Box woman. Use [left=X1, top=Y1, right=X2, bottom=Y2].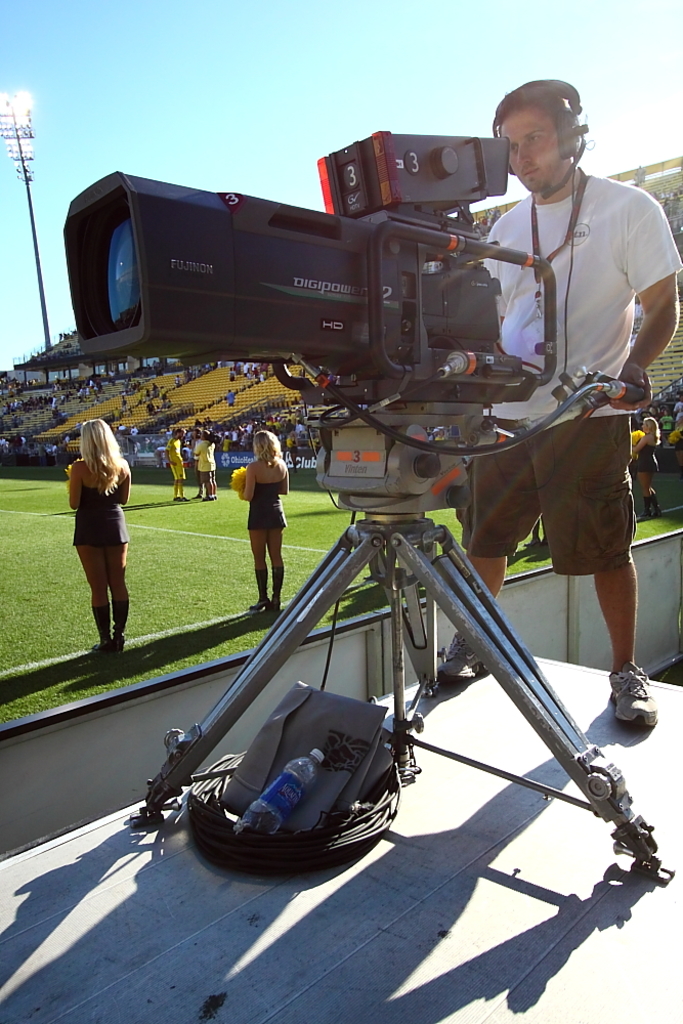
[left=634, top=416, right=660, bottom=521].
